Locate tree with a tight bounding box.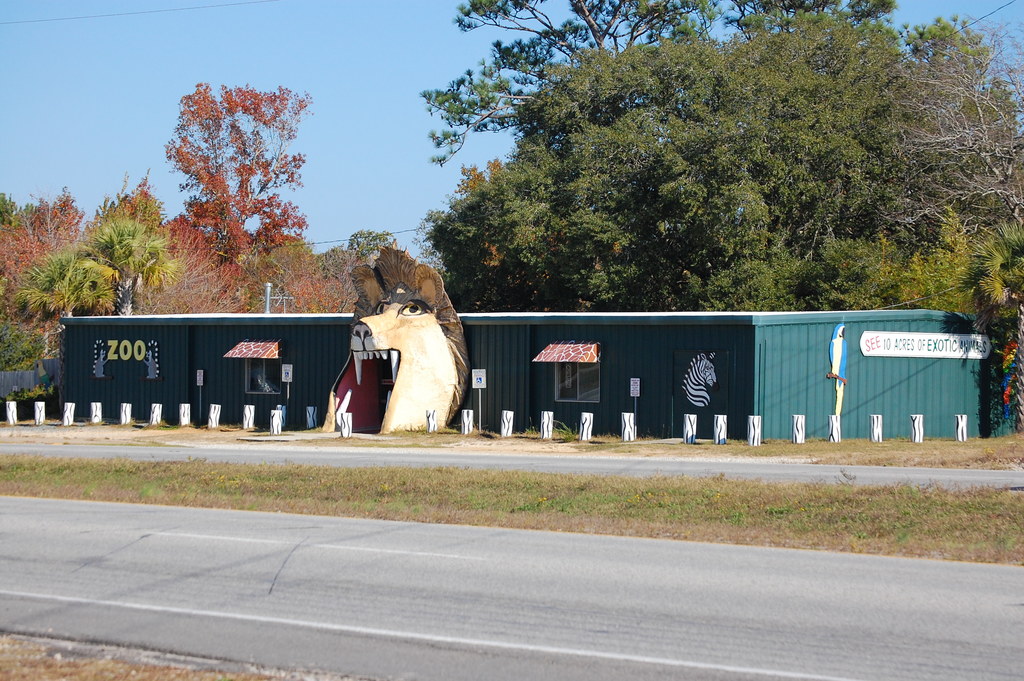
region(0, 190, 90, 357).
